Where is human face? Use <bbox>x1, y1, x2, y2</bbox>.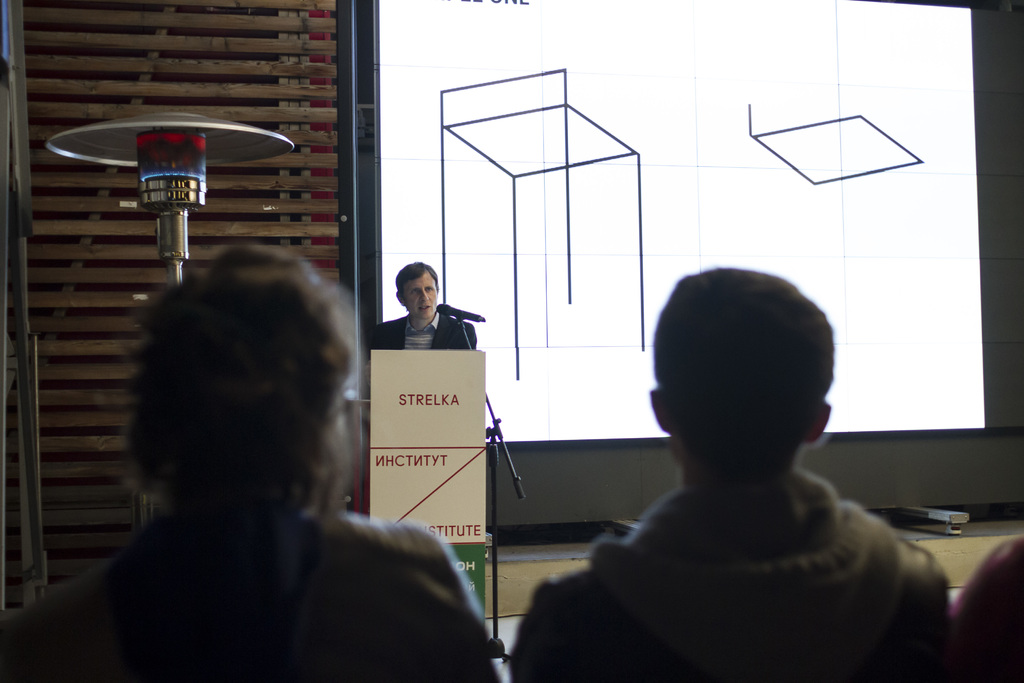
<bbox>405, 273, 438, 320</bbox>.
